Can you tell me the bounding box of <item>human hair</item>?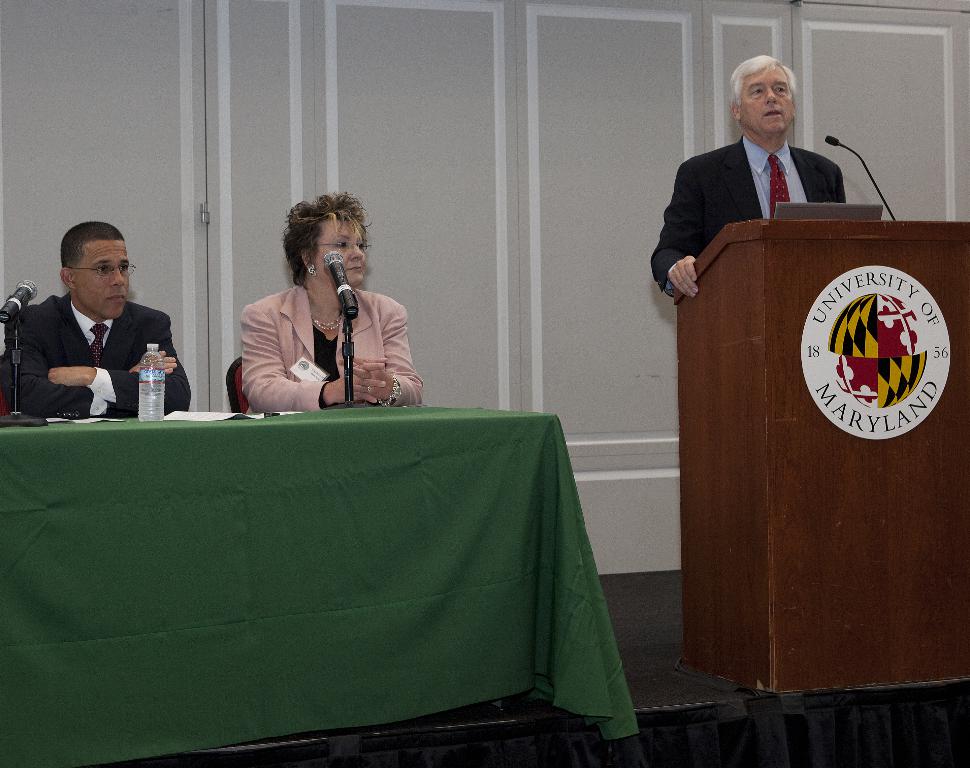
<region>727, 55, 800, 113</region>.
